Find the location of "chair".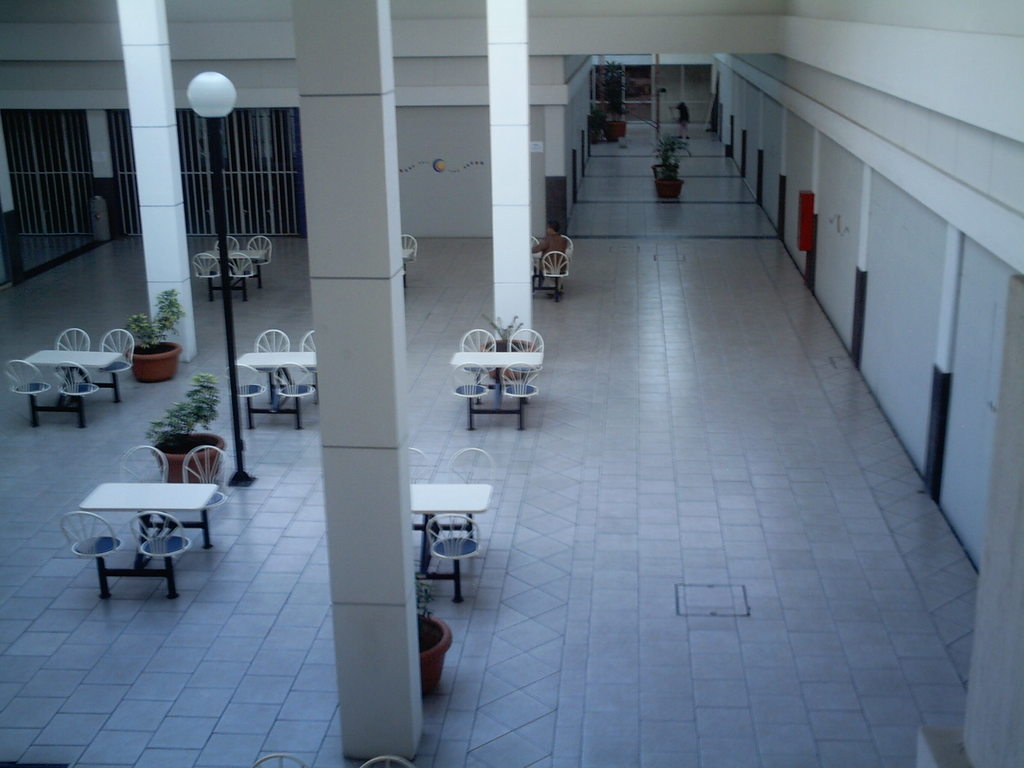
Location: bbox=(54, 511, 117, 558).
